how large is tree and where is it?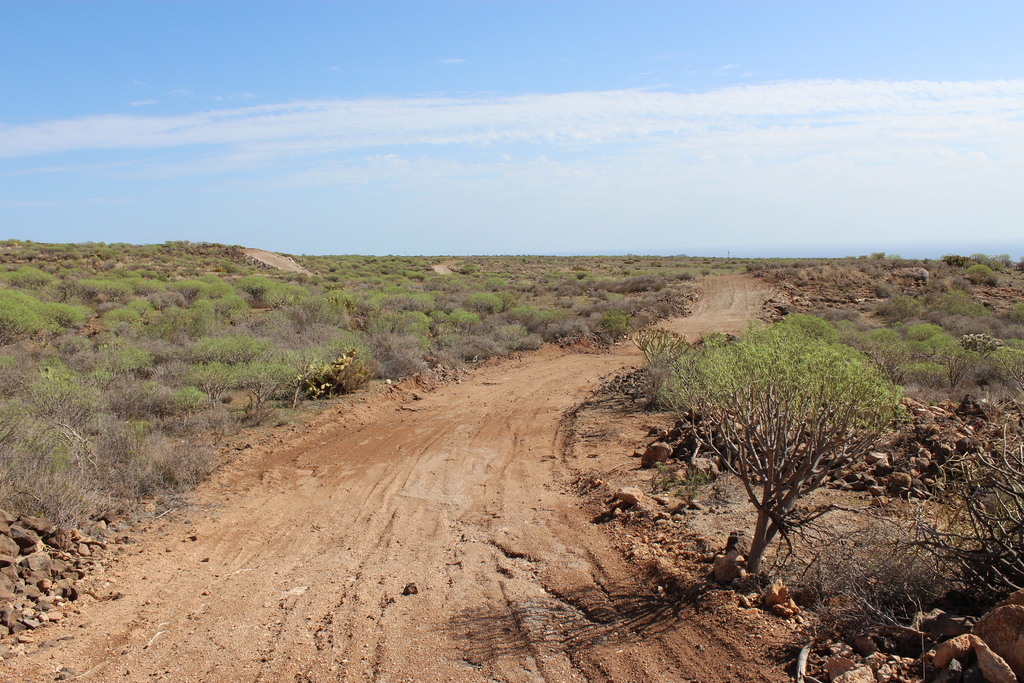
Bounding box: box(660, 288, 913, 573).
